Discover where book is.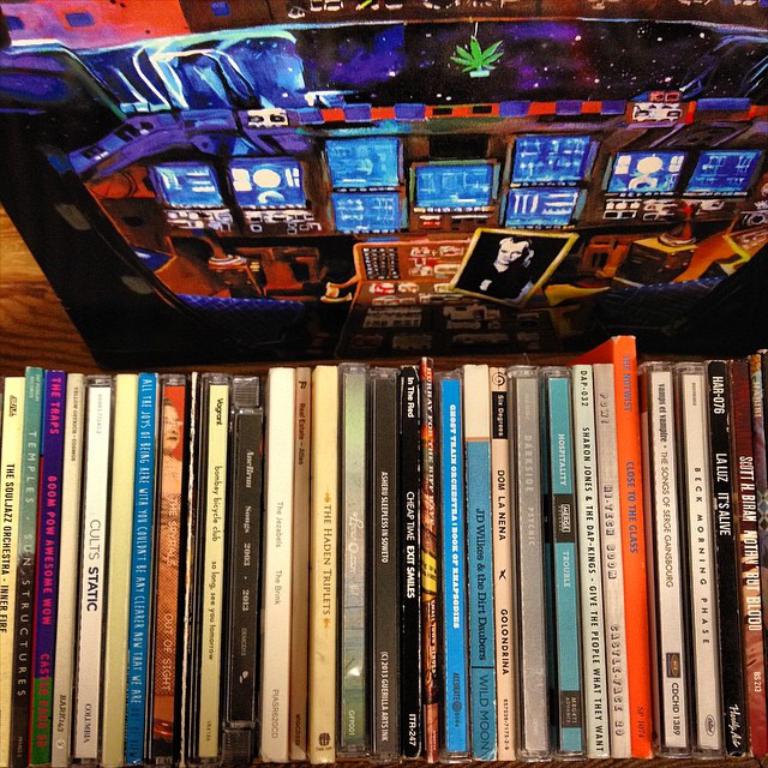
Discovered at 0, 376, 24, 764.
